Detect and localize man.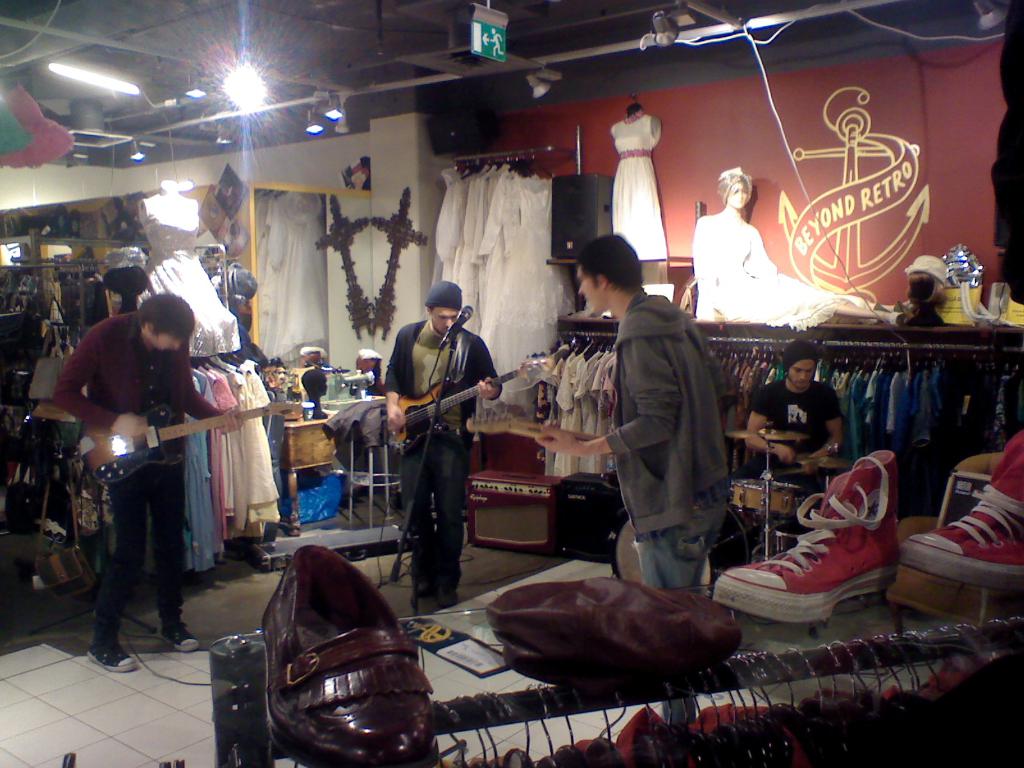
Localized at x1=742, y1=343, x2=857, y2=556.
